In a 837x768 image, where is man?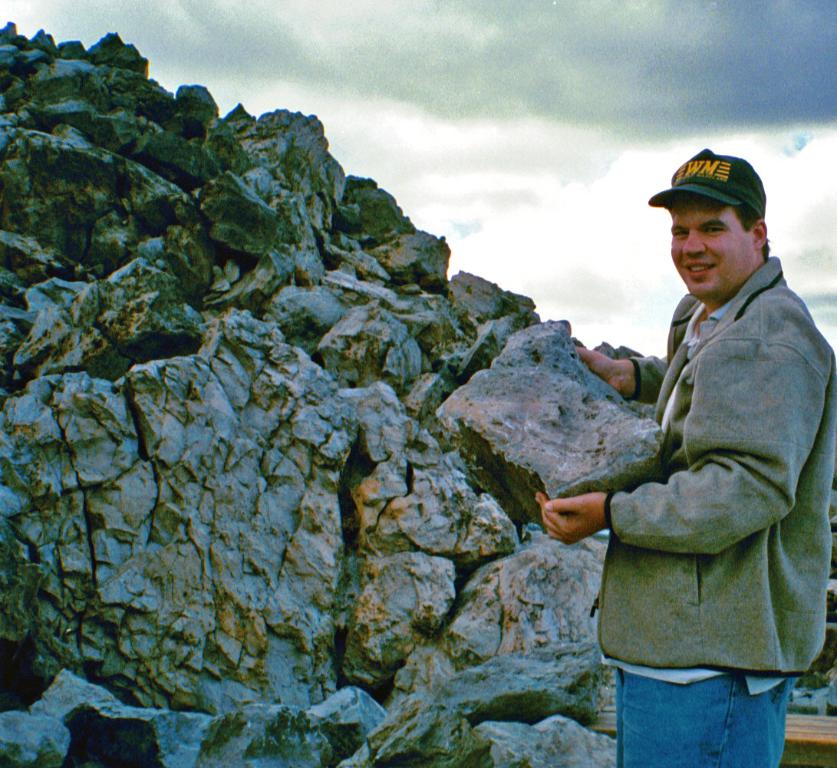
[531,145,836,767].
